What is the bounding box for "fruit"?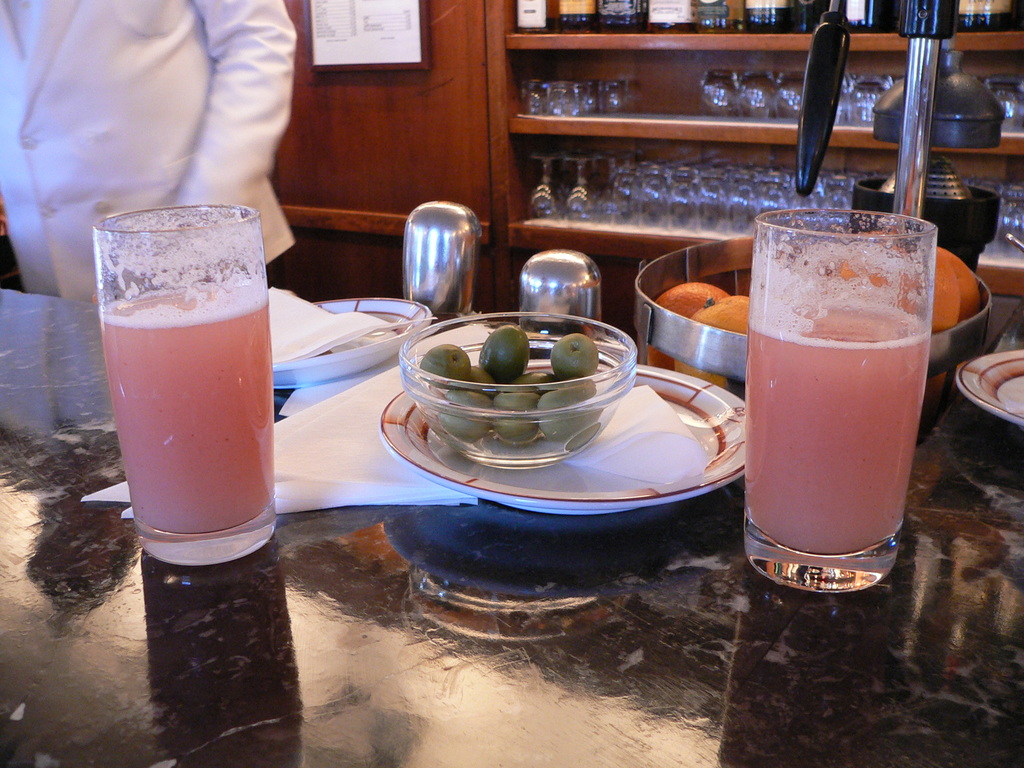
x1=692, y1=292, x2=752, y2=332.
